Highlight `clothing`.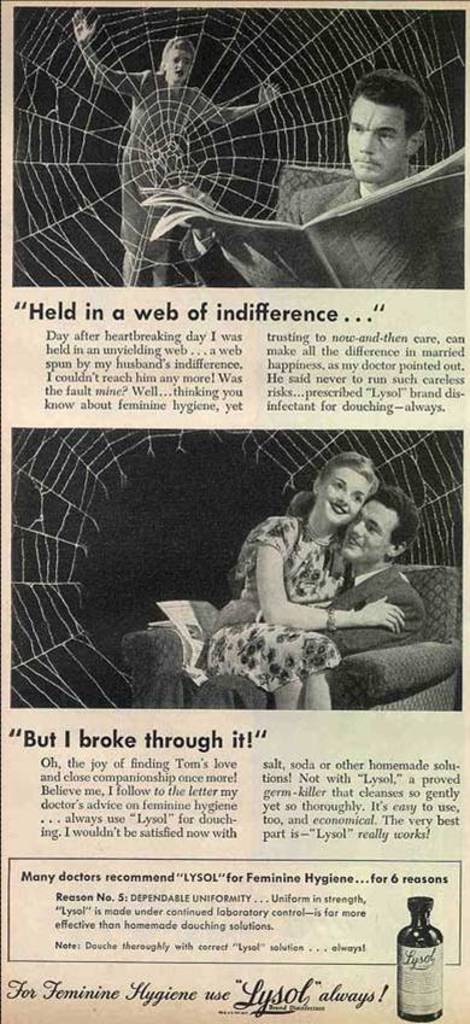
Highlighted region: [77,40,266,285].
